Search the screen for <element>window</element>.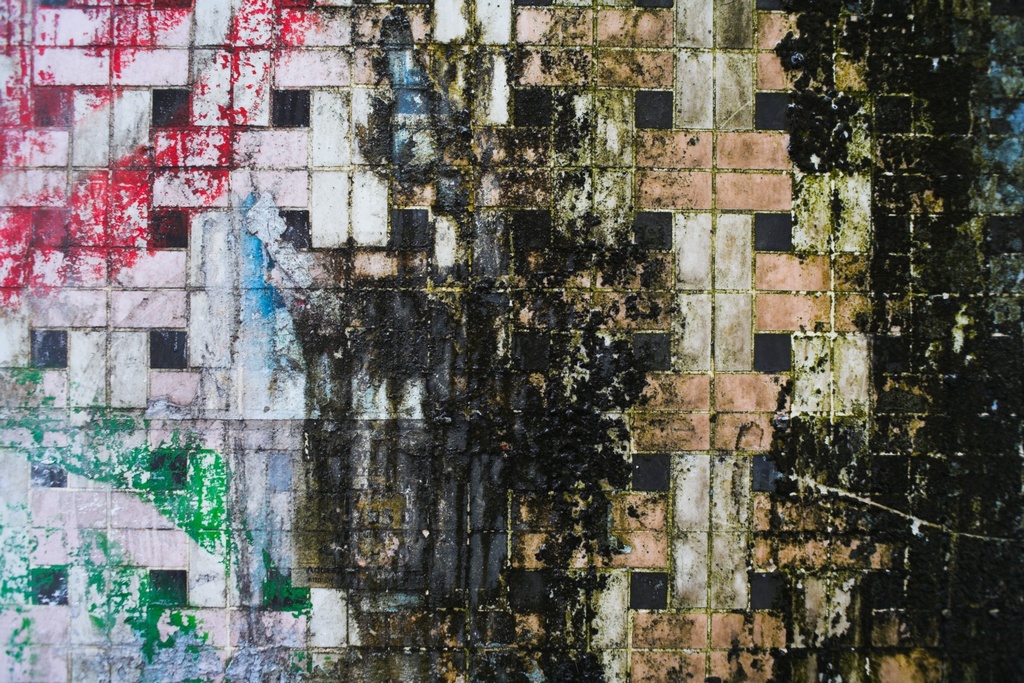
Found at 631:450:670:493.
